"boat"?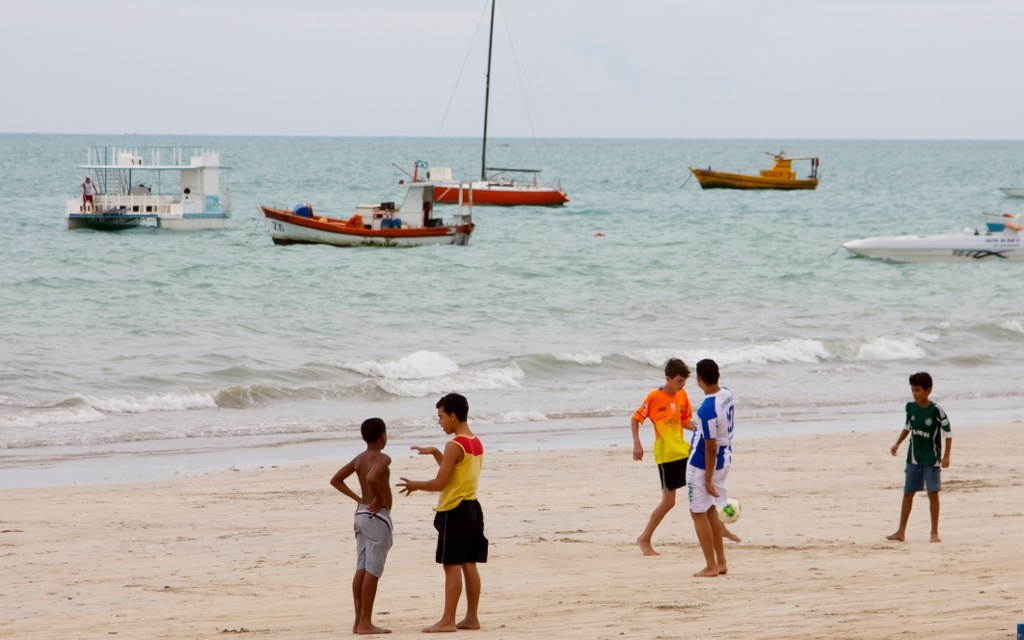
63, 141, 237, 229
